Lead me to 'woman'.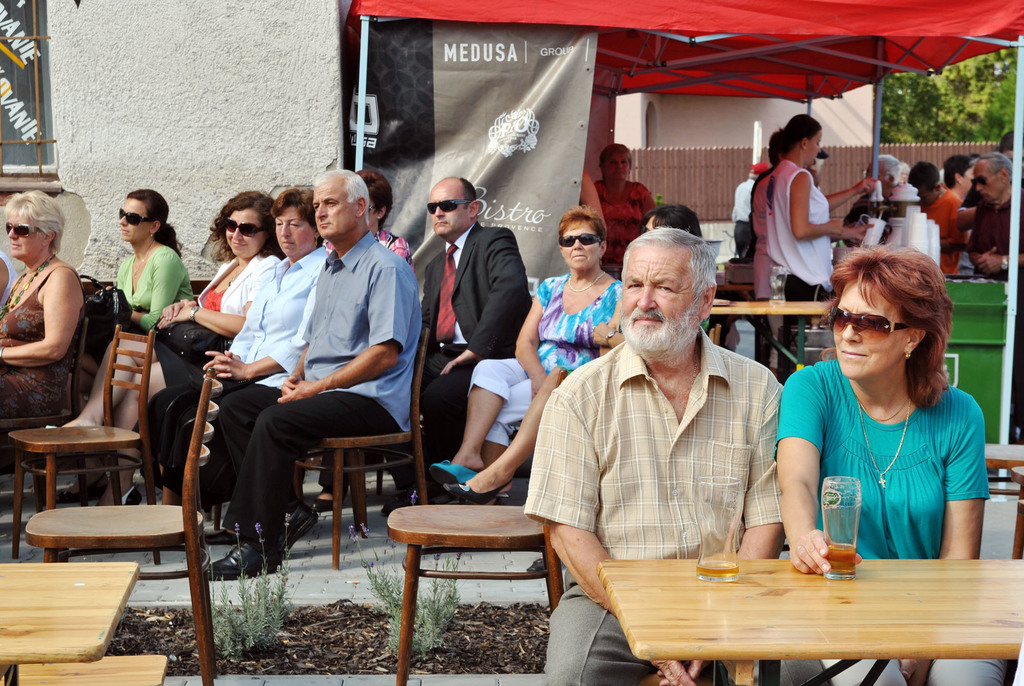
Lead to (left=746, top=110, right=846, bottom=374).
